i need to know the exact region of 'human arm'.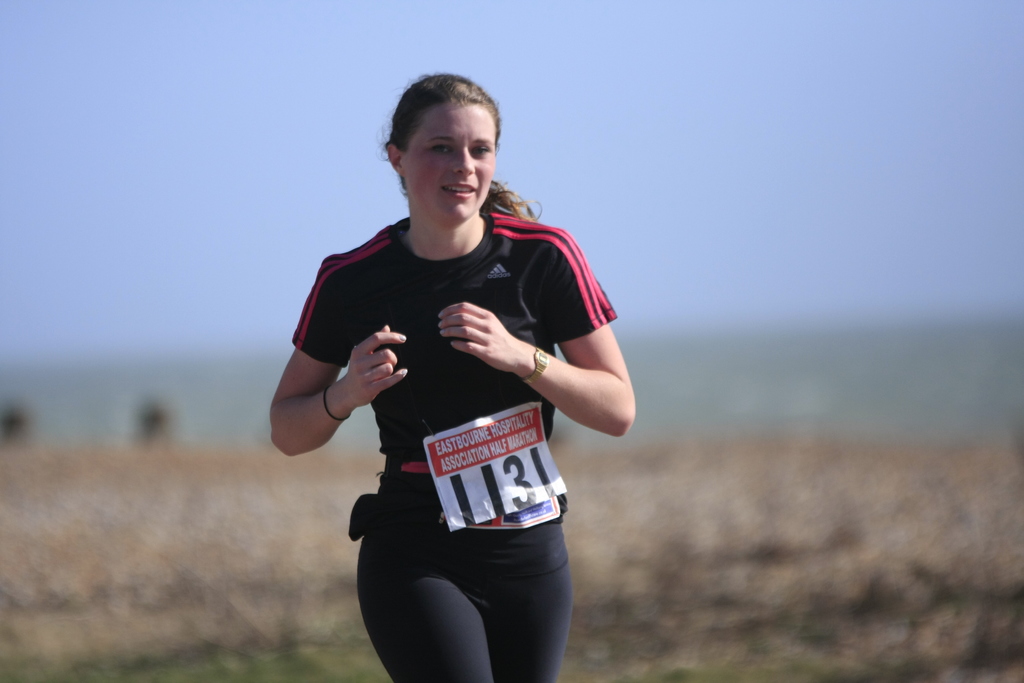
Region: select_region(436, 222, 634, 458).
